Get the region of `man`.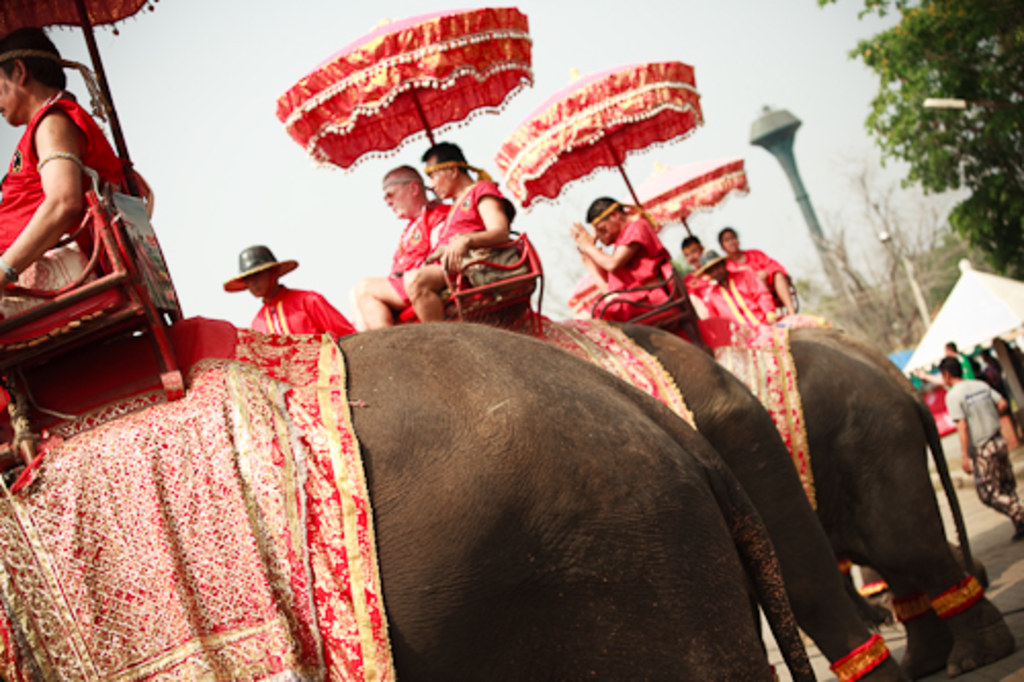
box=[356, 139, 512, 330].
